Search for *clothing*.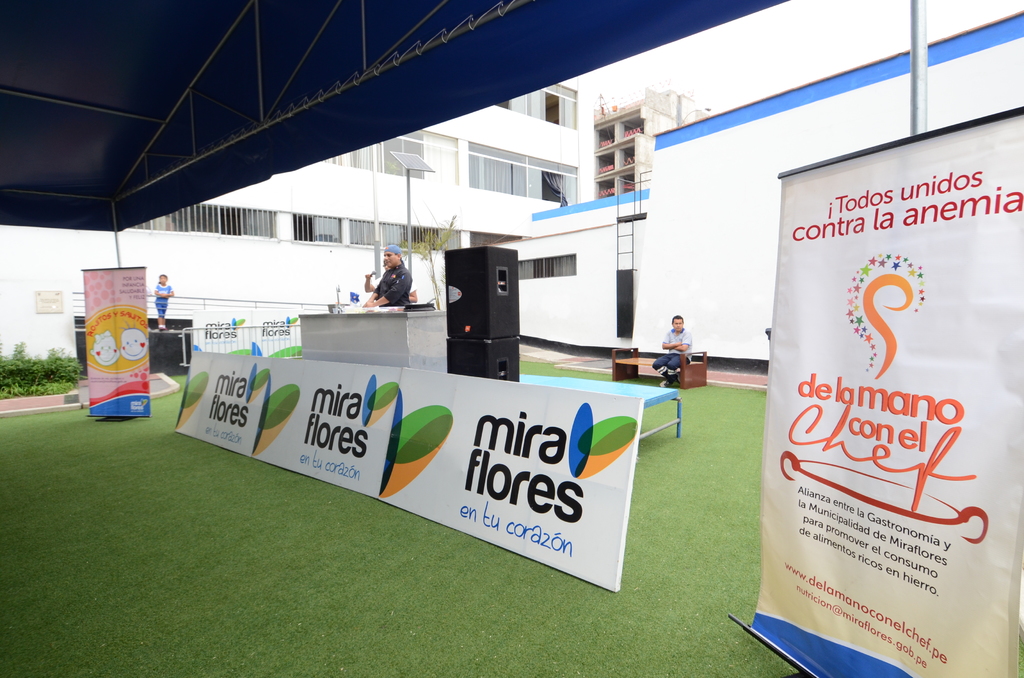
Found at bbox=[651, 328, 693, 384].
